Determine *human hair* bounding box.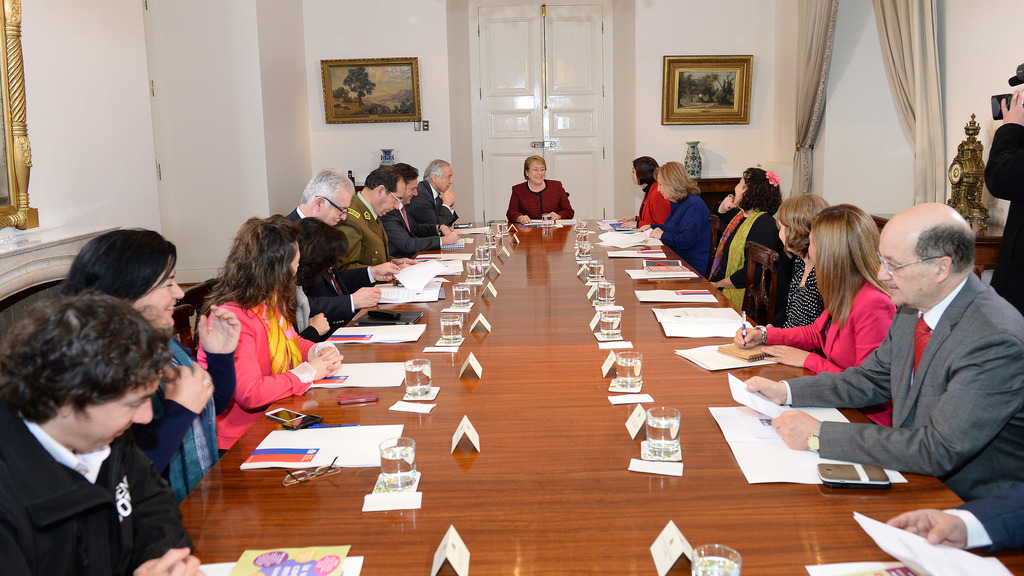
Determined: 524,158,548,181.
